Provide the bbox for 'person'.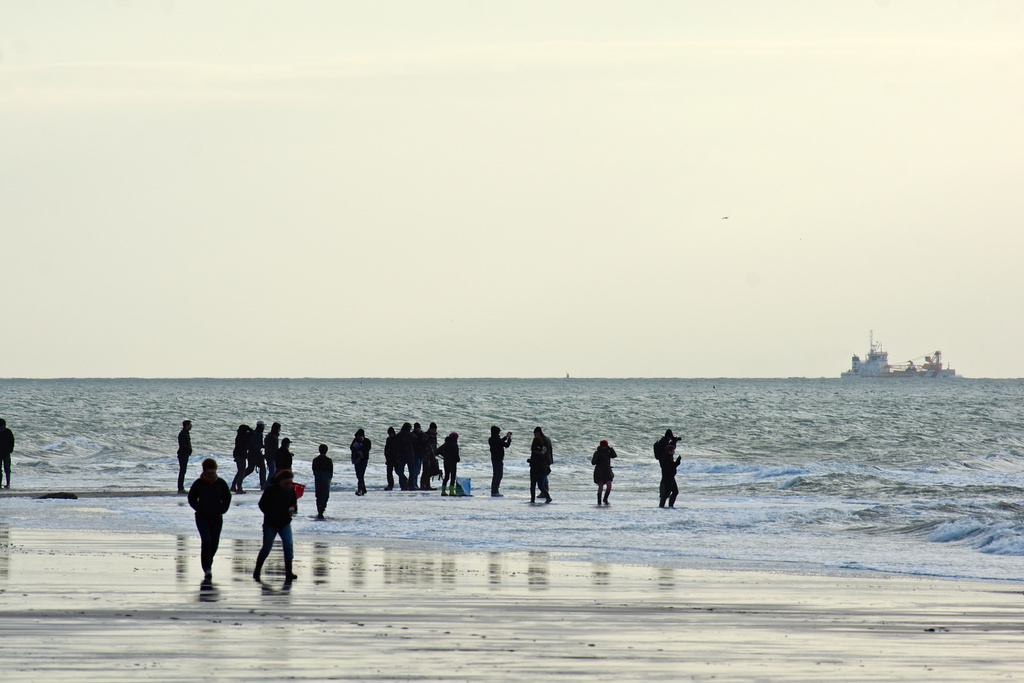
rect(652, 425, 676, 513).
